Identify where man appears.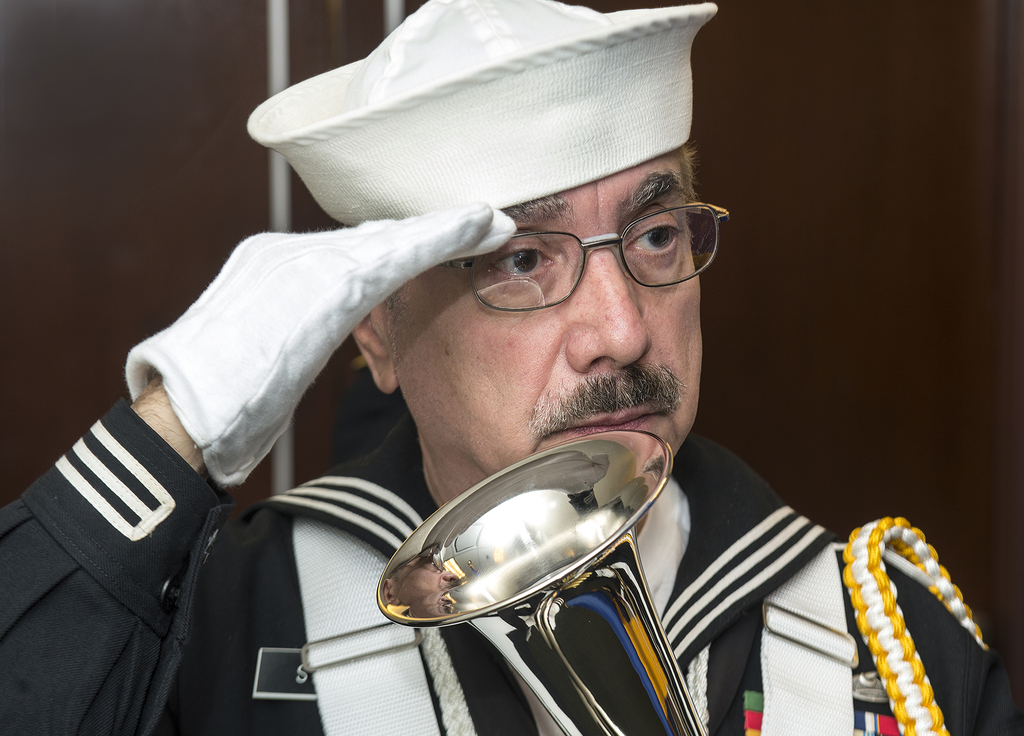
Appears at locate(6, 0, 1023, 735).
